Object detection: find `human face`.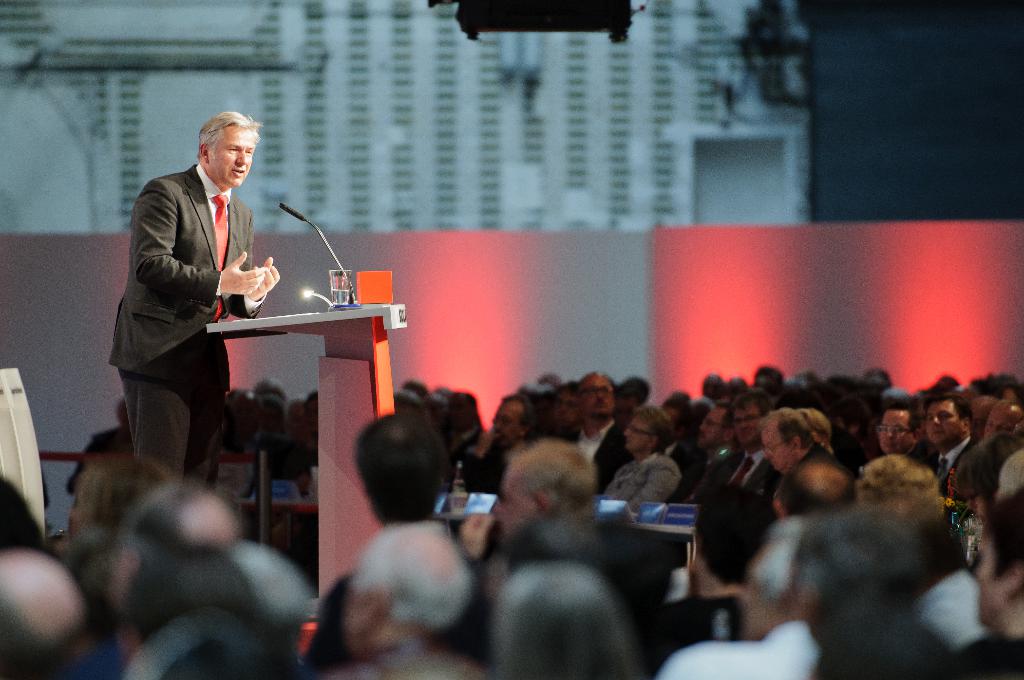
bbox=[559, 385, 582, 428].
